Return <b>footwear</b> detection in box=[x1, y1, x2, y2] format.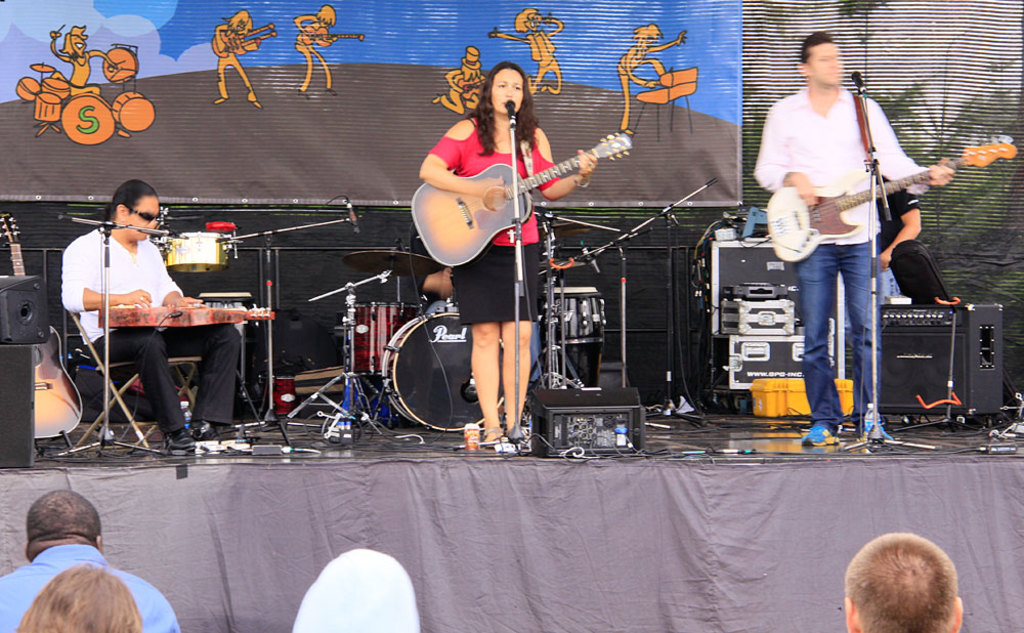
box=[801, 424, 839, 450].
